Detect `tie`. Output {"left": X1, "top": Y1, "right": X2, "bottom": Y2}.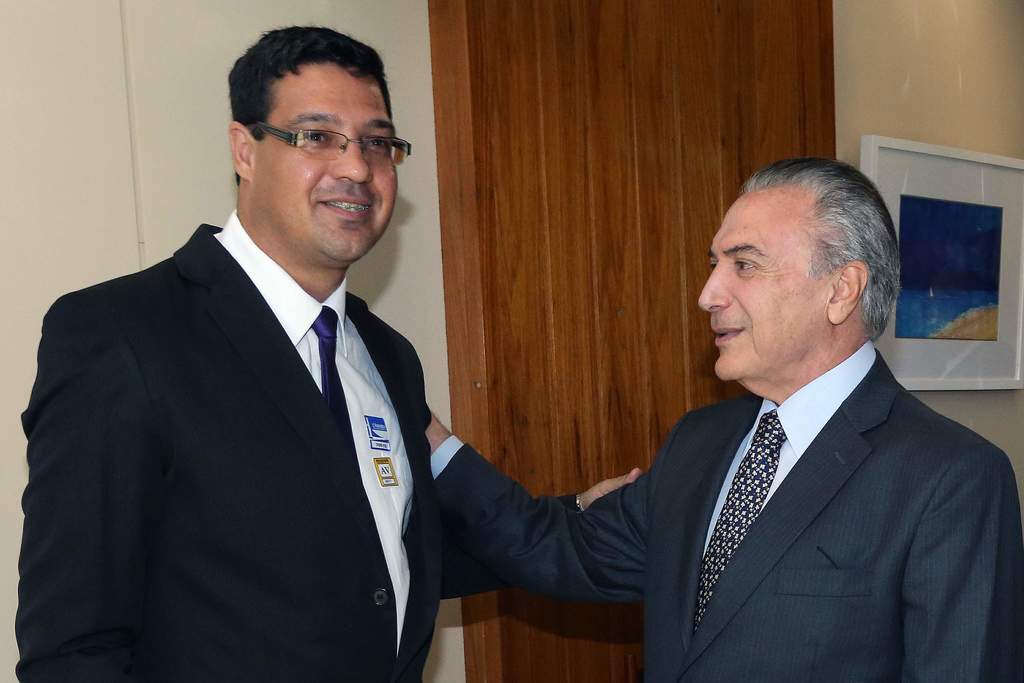
{"left": 695, "top": 408, "right": 787, "bottom": 629}.
